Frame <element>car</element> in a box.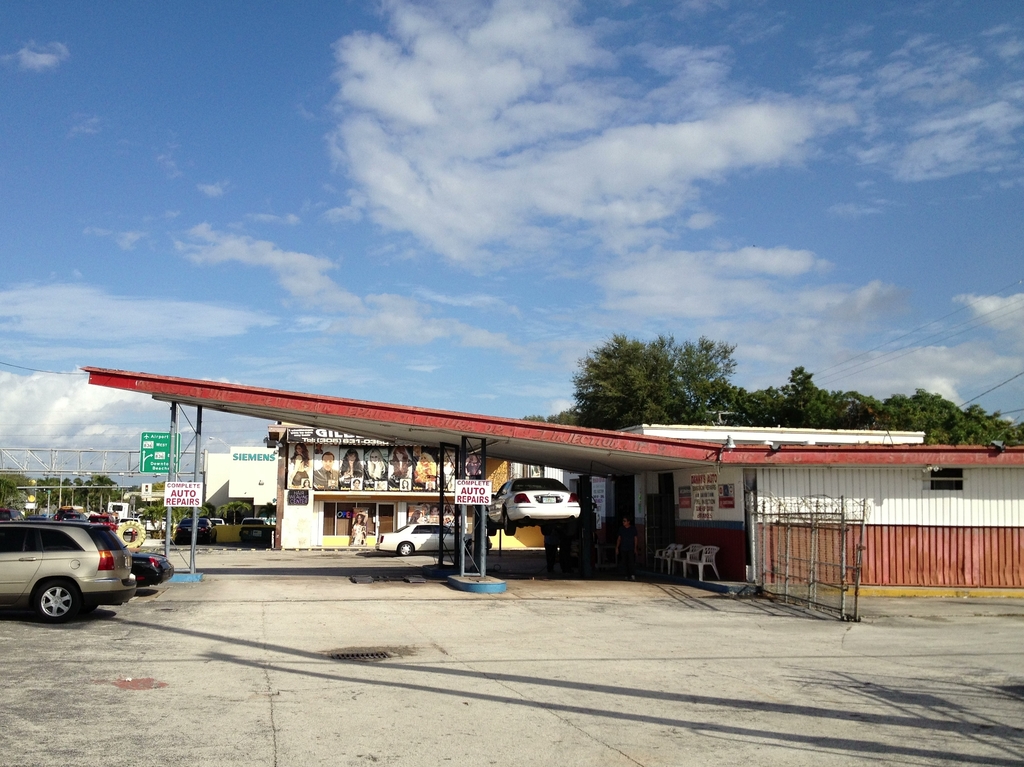
select_region(0, 518, 148, 627).
